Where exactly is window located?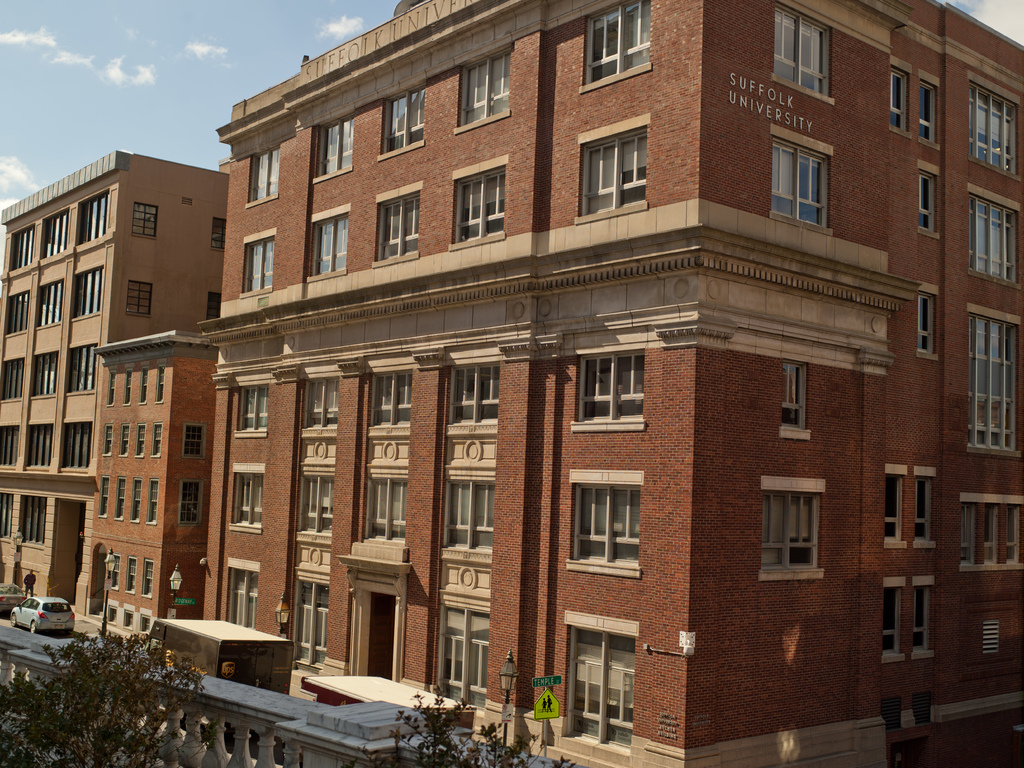
Its bounding box is (left=139, top=368, right=147, bottom=405).
